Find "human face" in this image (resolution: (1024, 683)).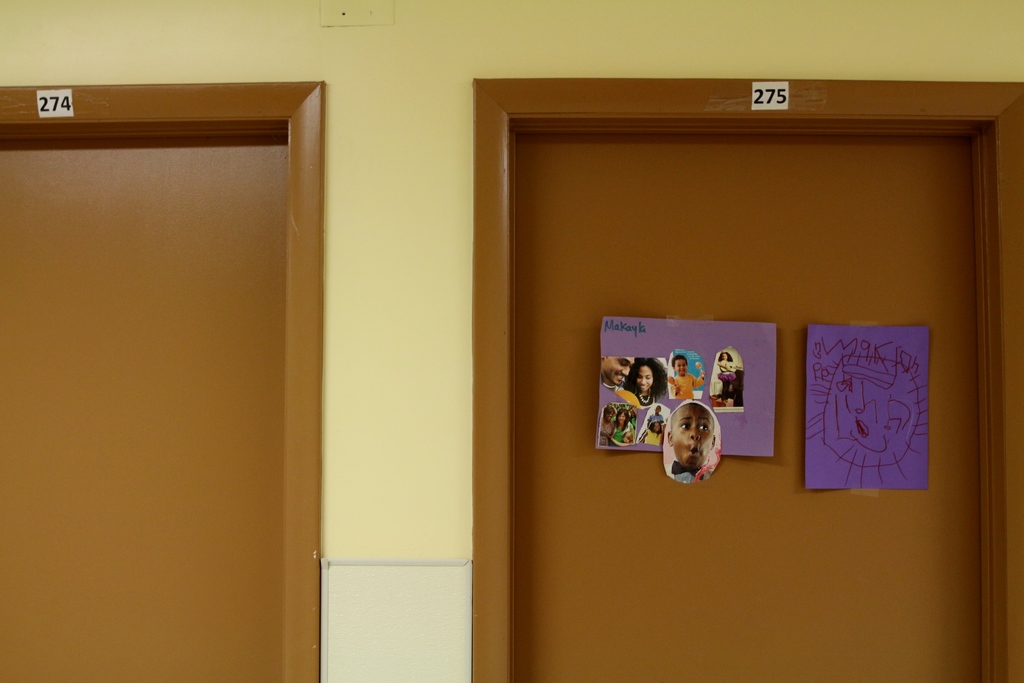
[left=604, top=406, right=620, bottom=421].
